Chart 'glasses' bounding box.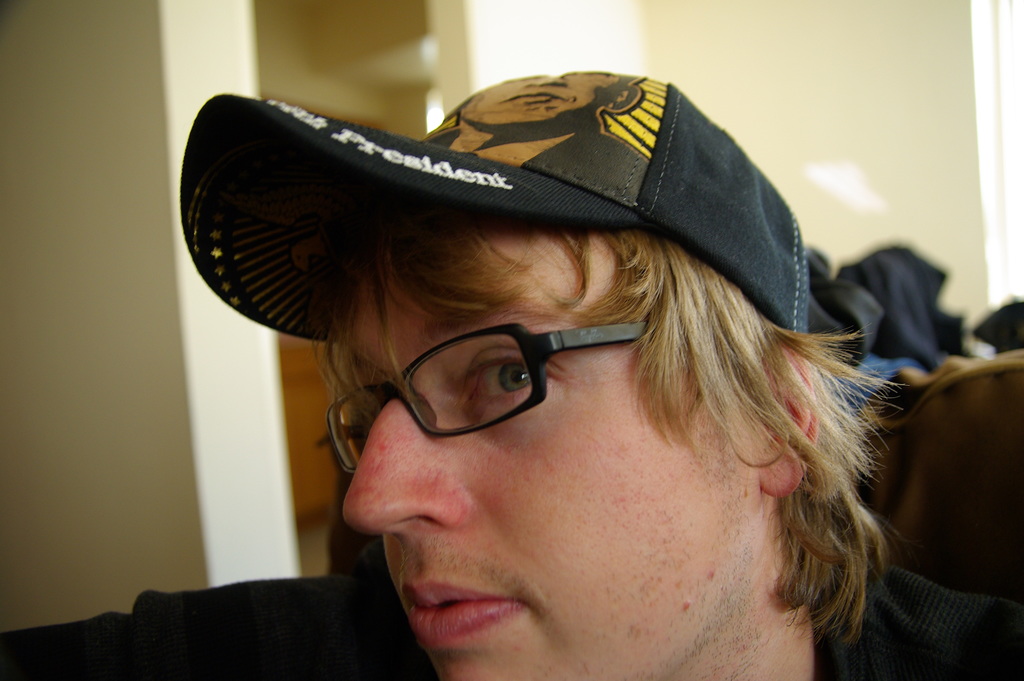
Charted: 324:320:648:473.
